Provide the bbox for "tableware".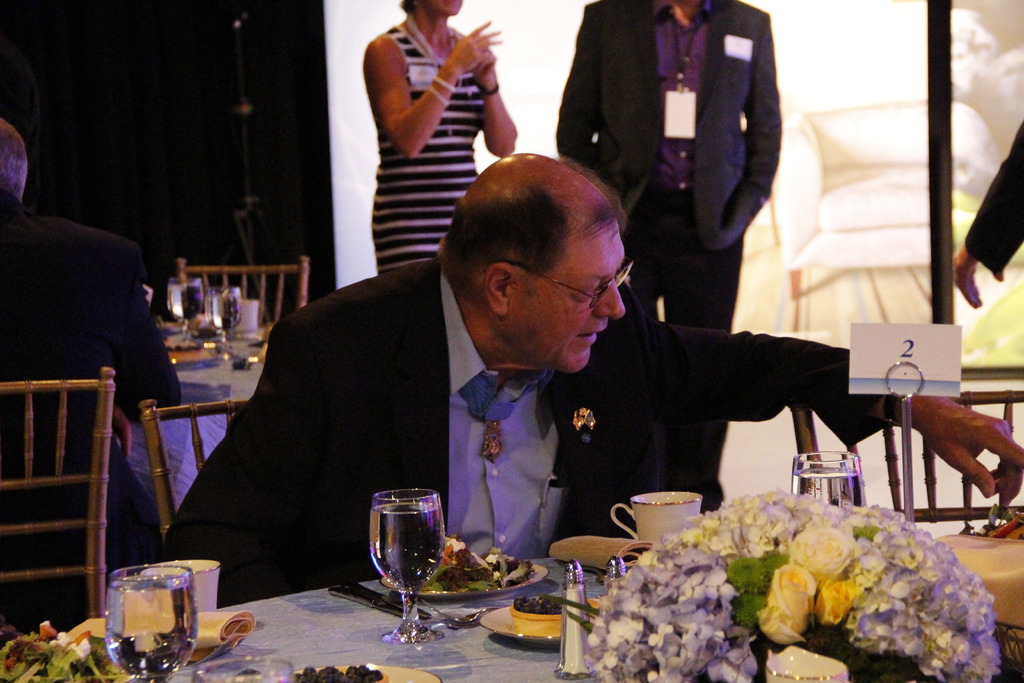
box(797, 450, 866, 523).
